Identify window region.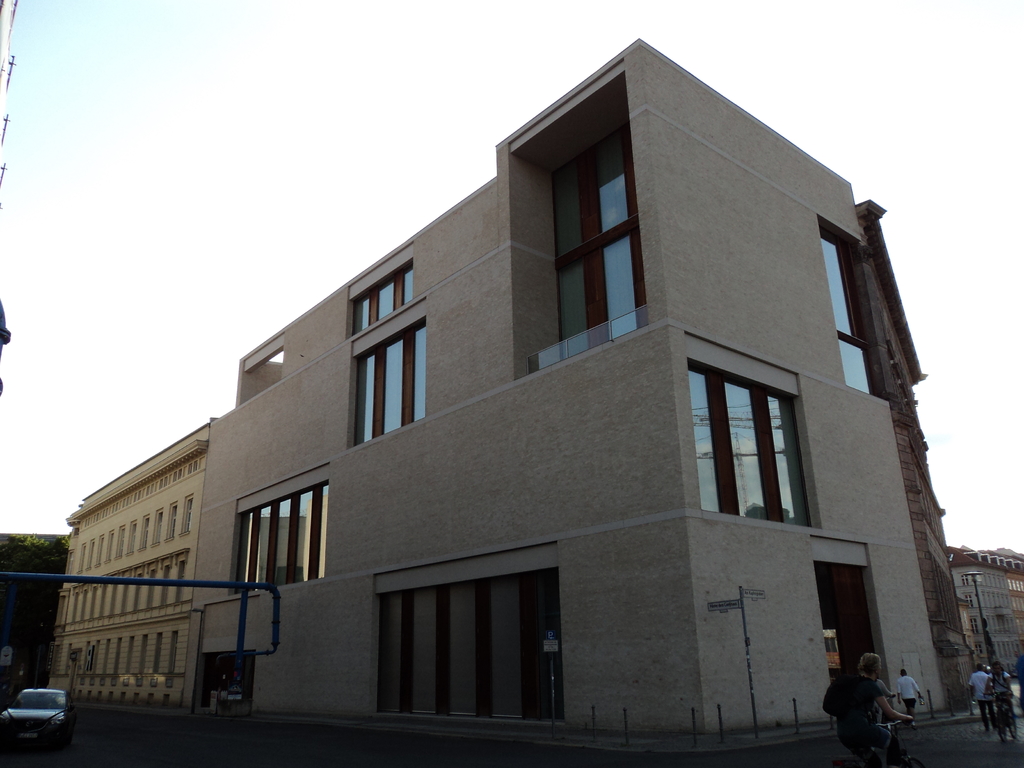
Region: [75, 594, 80, 616].
